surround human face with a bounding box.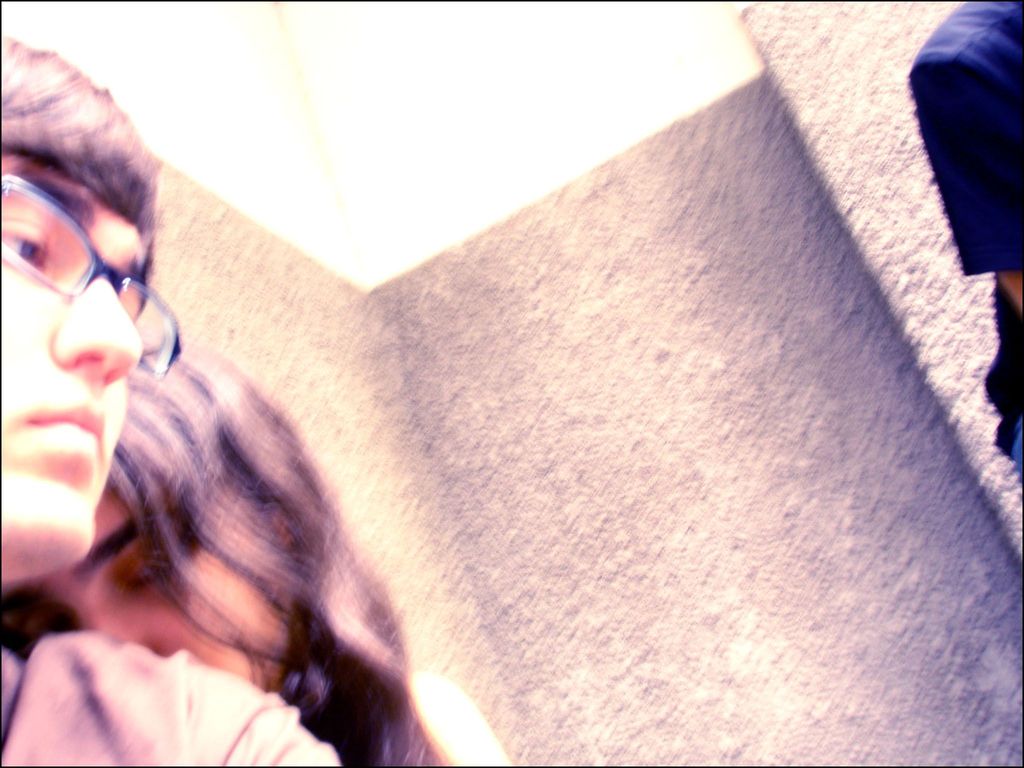
l=0, t=150, r=143, b=564.
